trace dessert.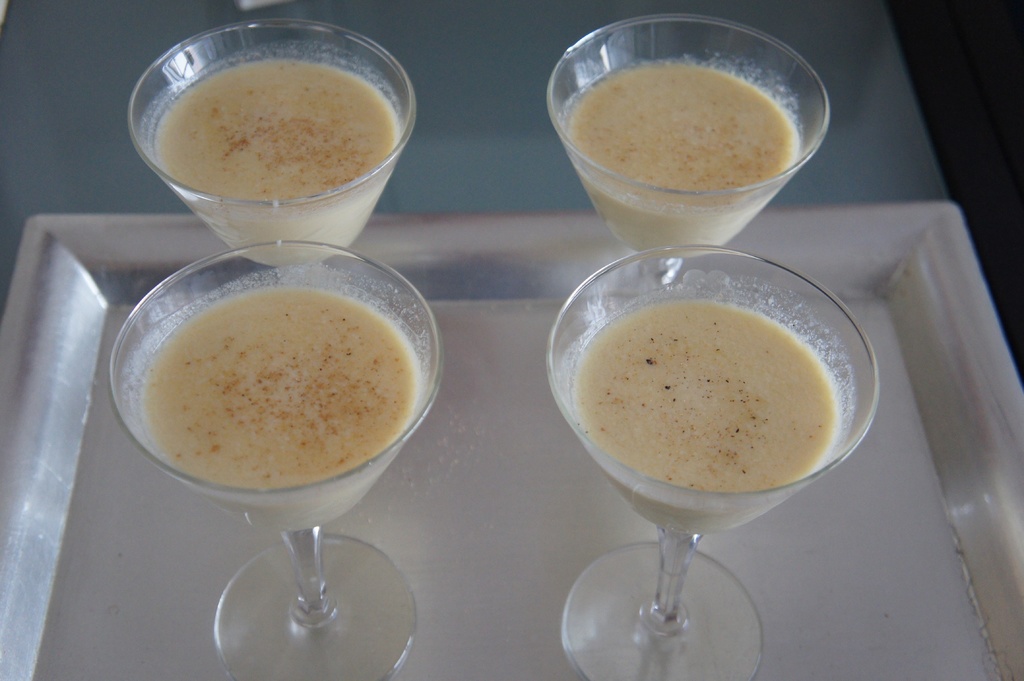
Traced to box=[559, 309, 838, 513].
